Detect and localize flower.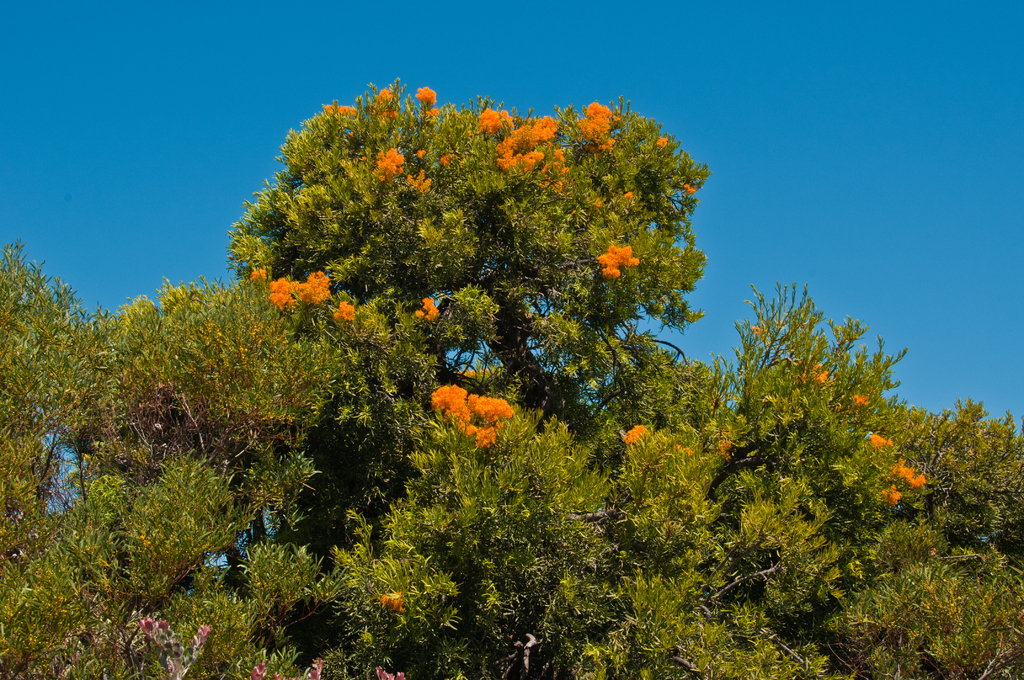
Localized at [left=567, top=79, right=611, bottom=140].
